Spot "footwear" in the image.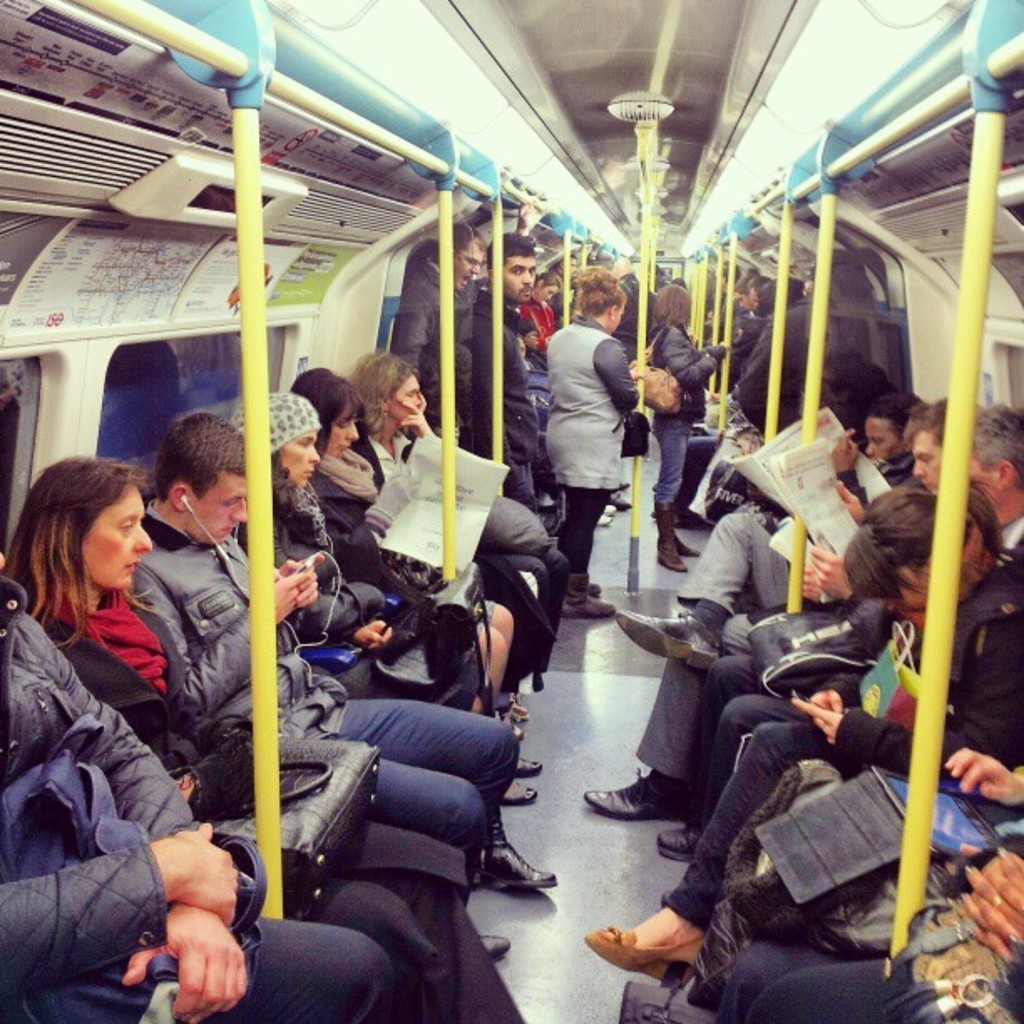
"footwear" found at detection(577, 919, 708, 975).
